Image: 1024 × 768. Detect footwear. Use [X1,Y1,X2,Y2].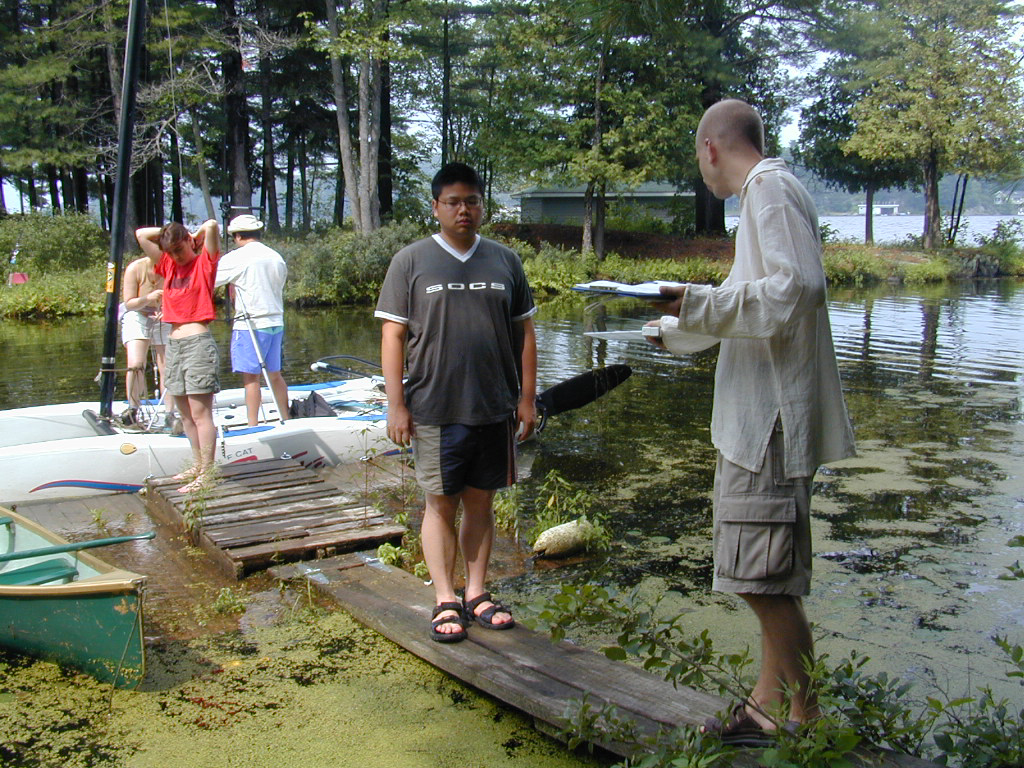
[417,588,506,651].
